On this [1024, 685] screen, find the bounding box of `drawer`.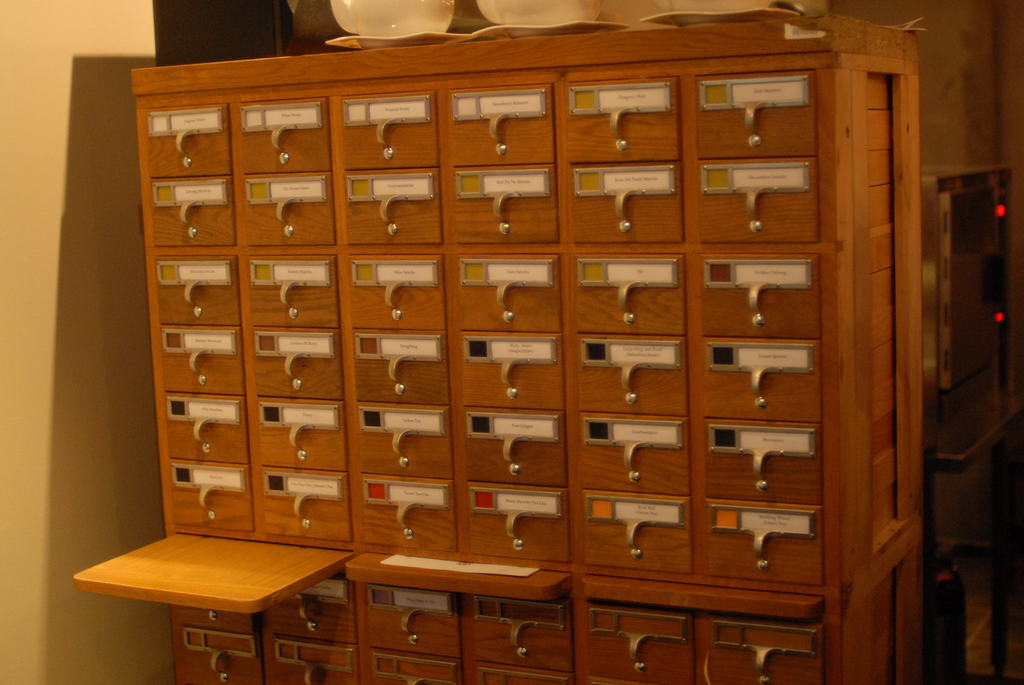
Bounding box: (left=696, top=617, right=826, bottom=684).
